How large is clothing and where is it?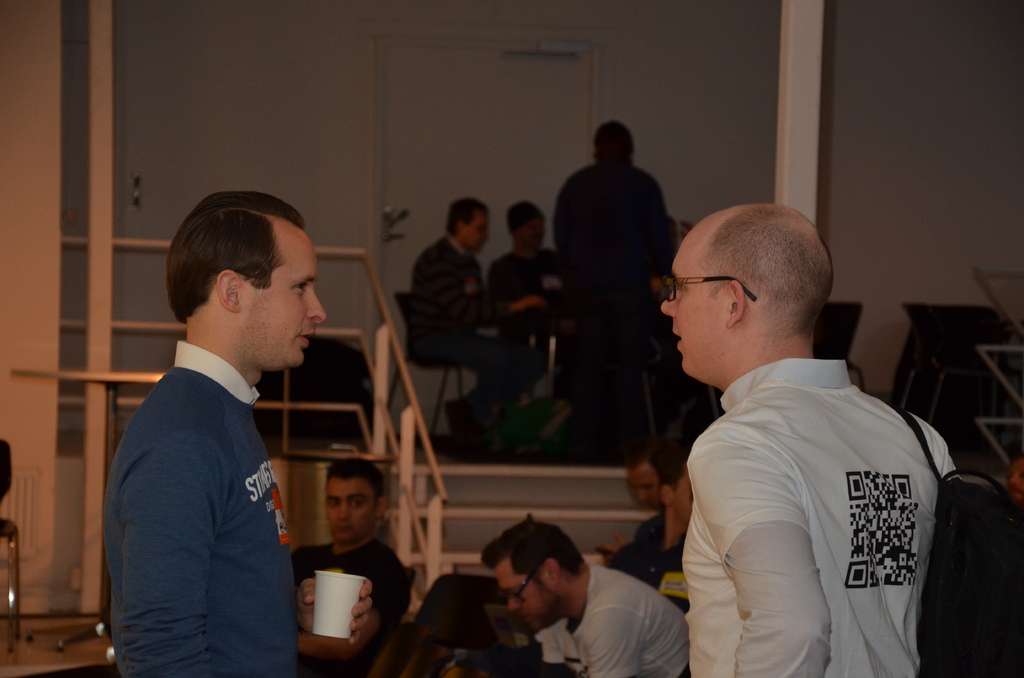
Bounding box: detection(408, 241, 543, 428).
